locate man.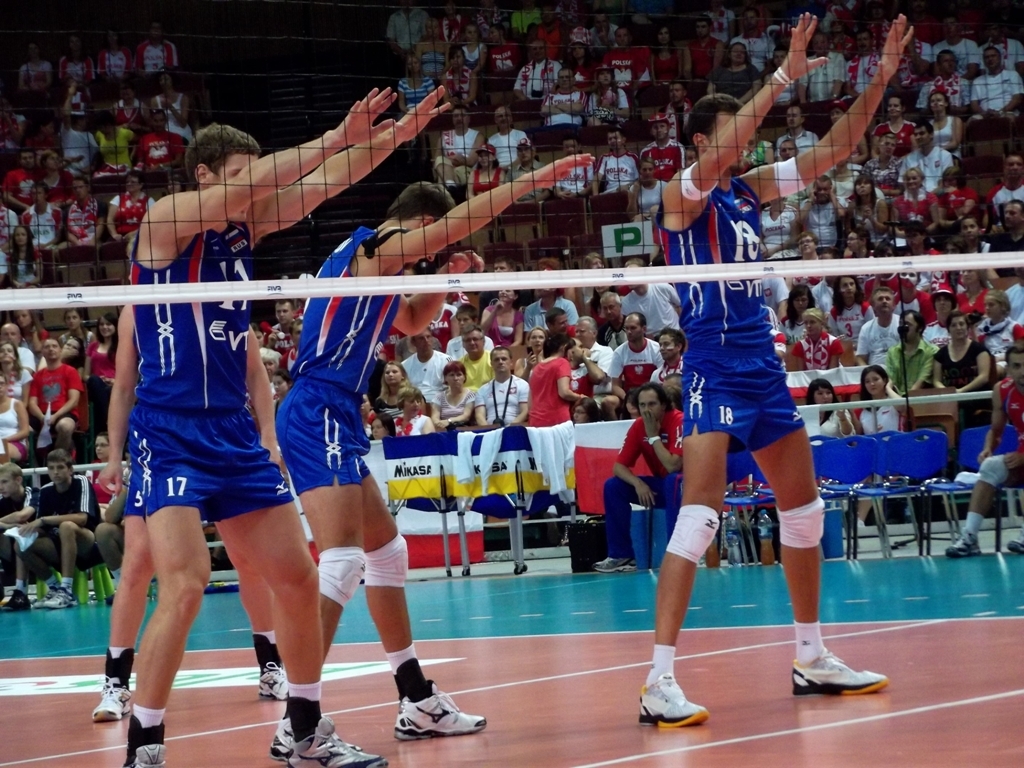
Bounding box: 885:307:940:411.
